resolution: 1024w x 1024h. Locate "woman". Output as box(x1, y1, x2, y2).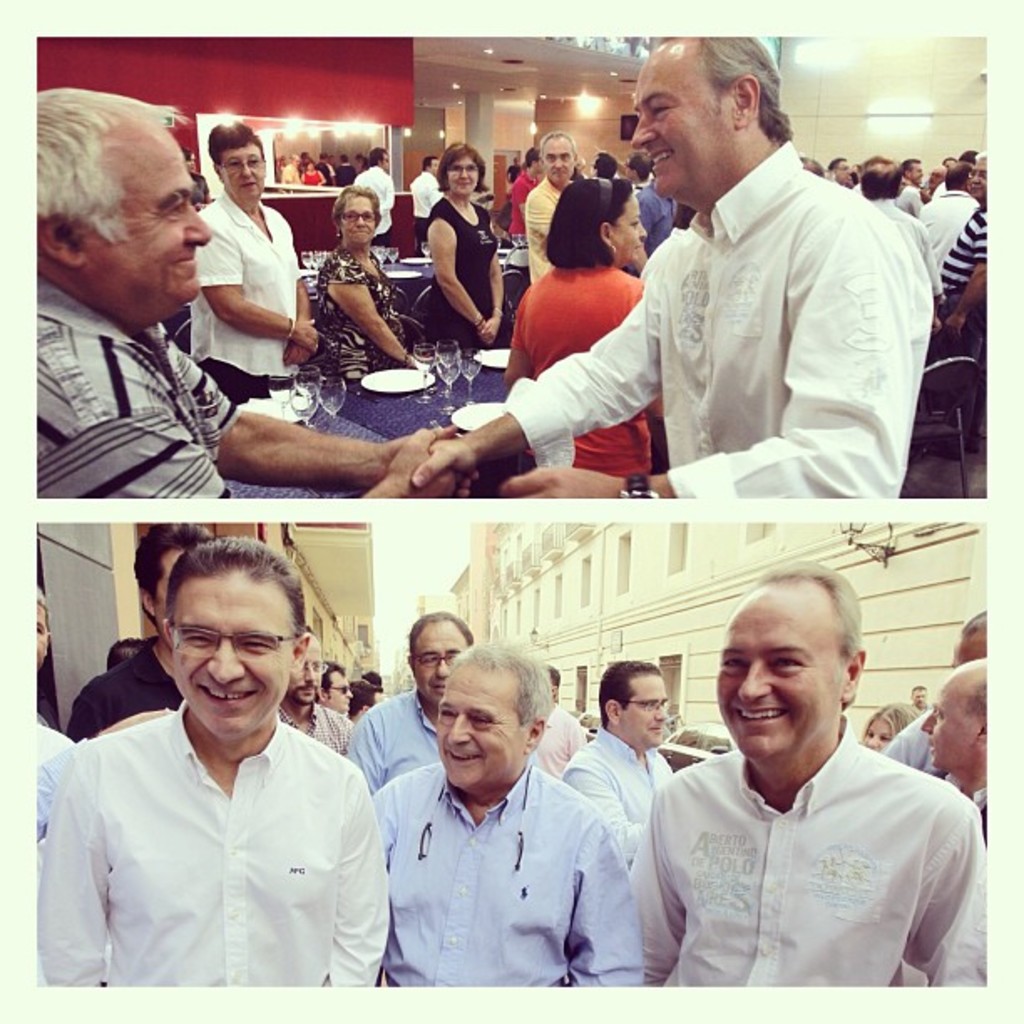
box(504, 177, 673, 479).
